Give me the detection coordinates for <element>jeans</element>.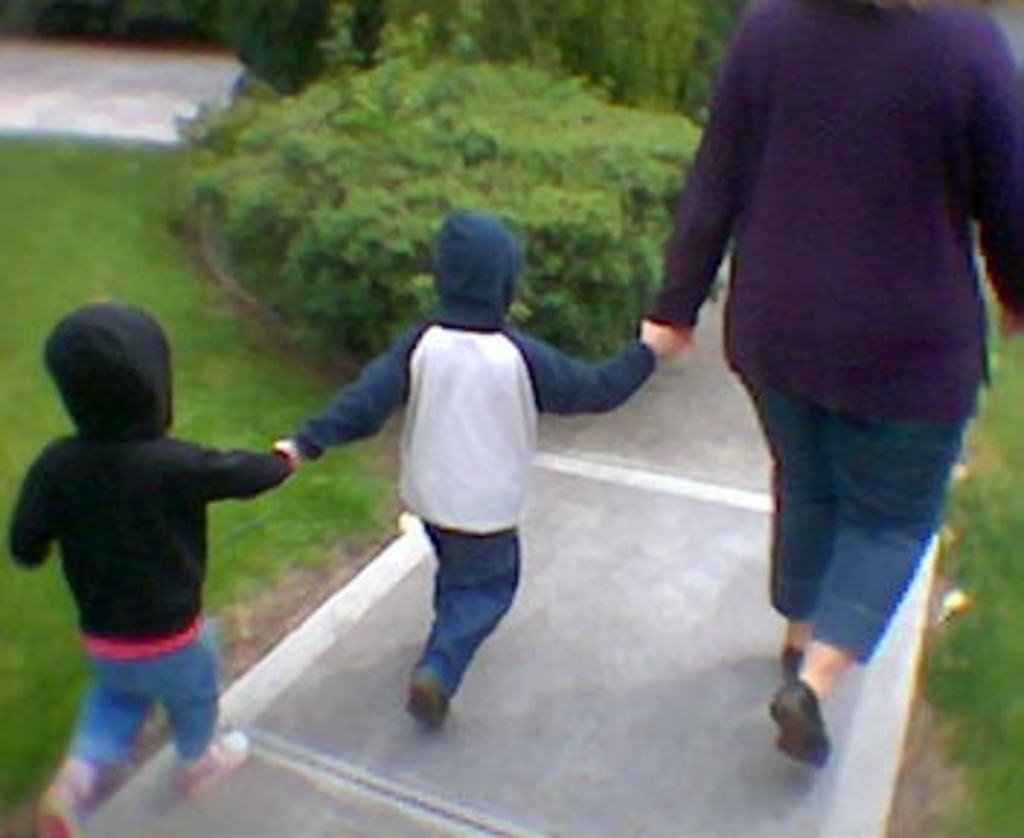
[left=73, top=628, right=195, bottom=777].
